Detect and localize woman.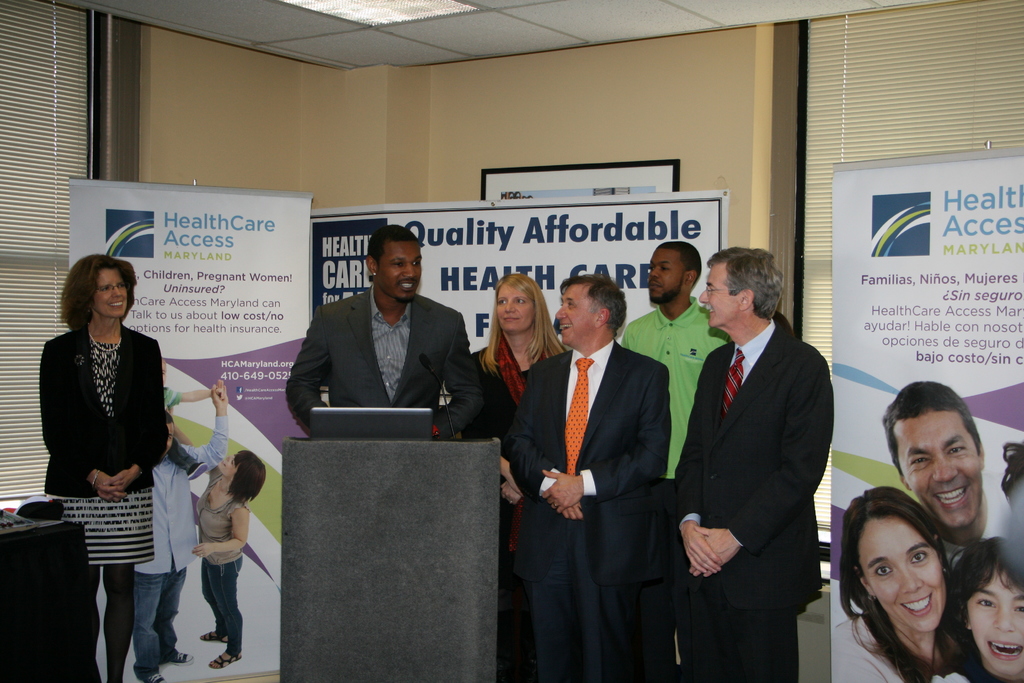
Localized at 470:276:572:582.
